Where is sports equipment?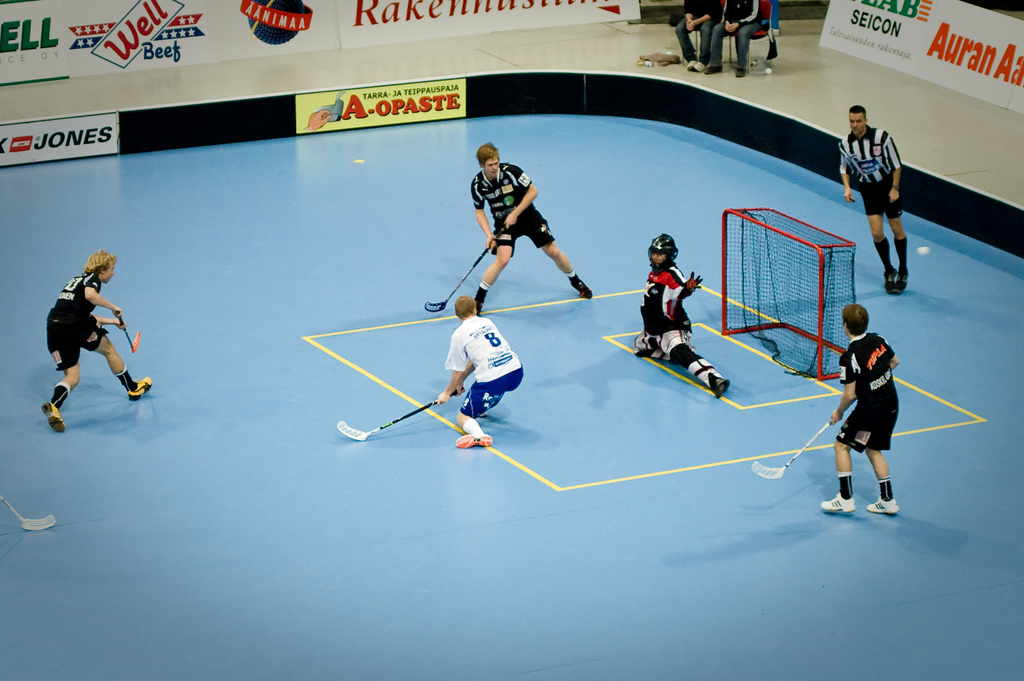
(113,309,140,356).
